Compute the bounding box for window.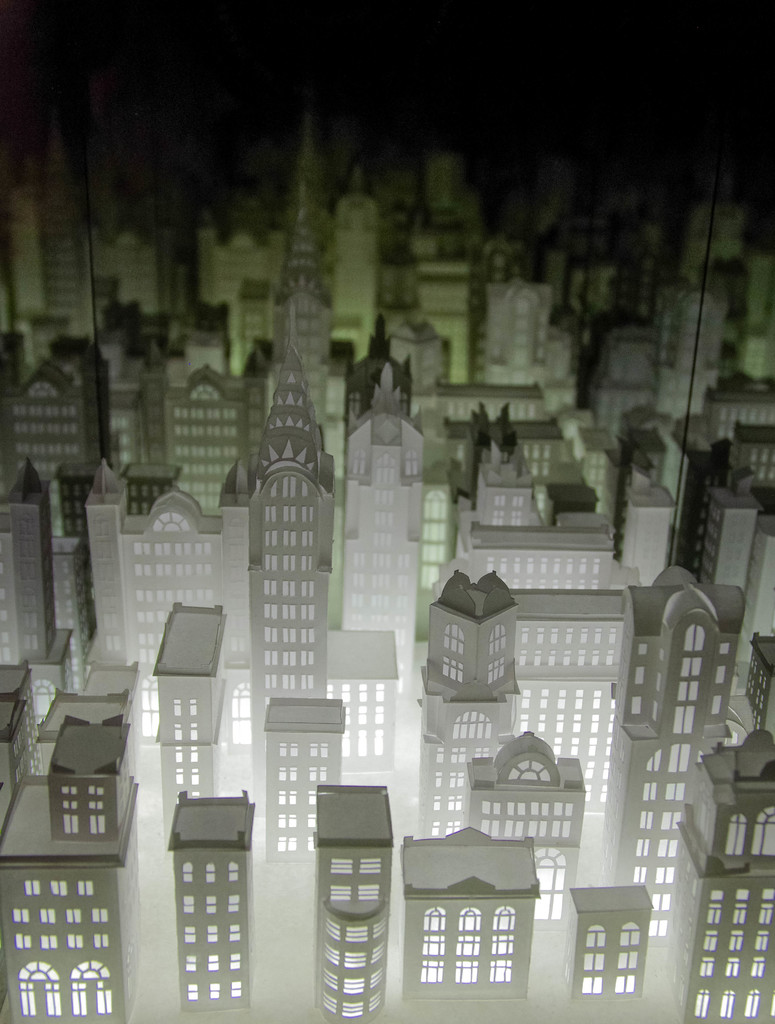
x1=589 y1=925 x2=608 y2=949.
